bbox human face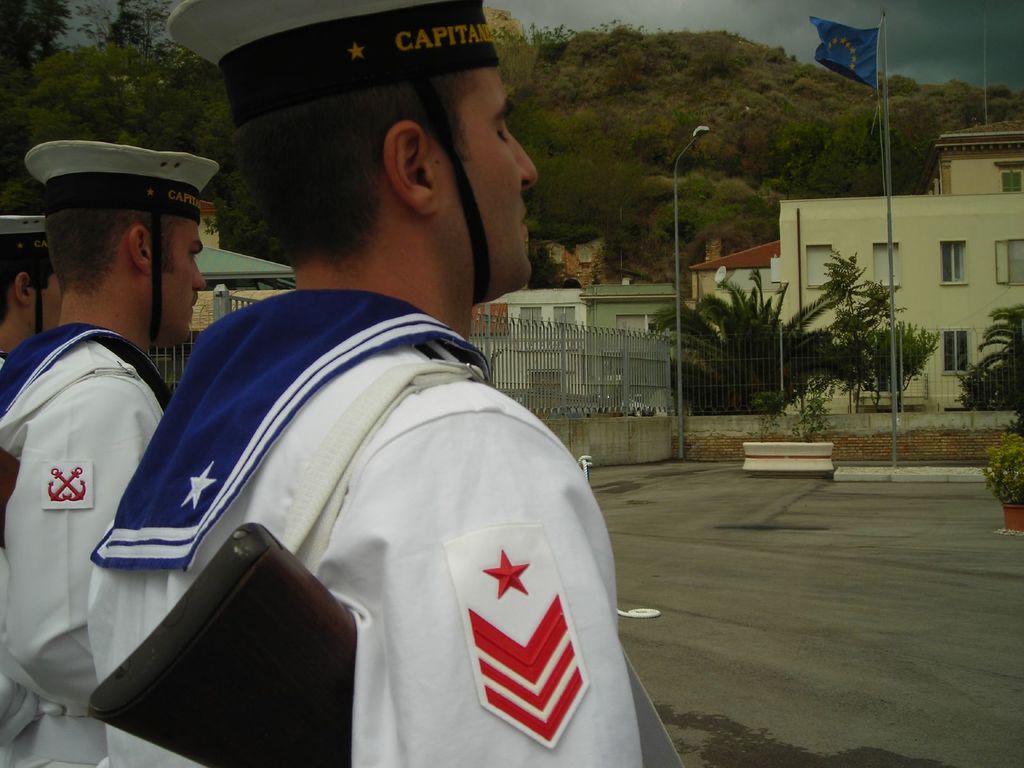
box(151, 218, 211, 347)
